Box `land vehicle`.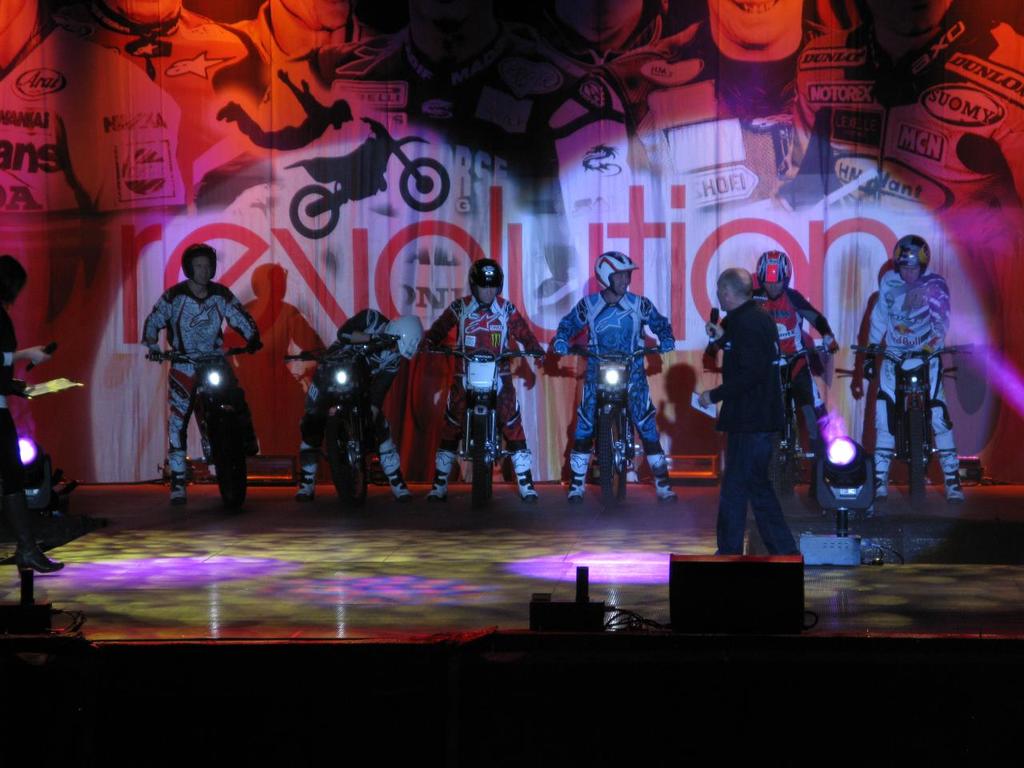
bbox=(552, 344, 666, 518).
